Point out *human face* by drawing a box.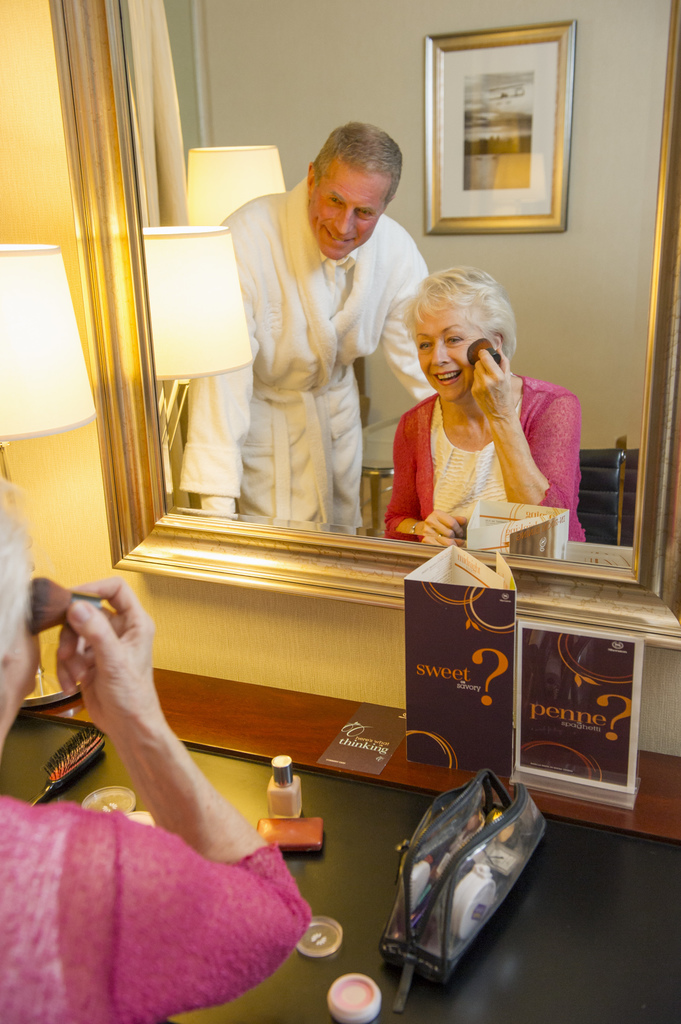
left=417, top=305, right=485, bottom=403.
